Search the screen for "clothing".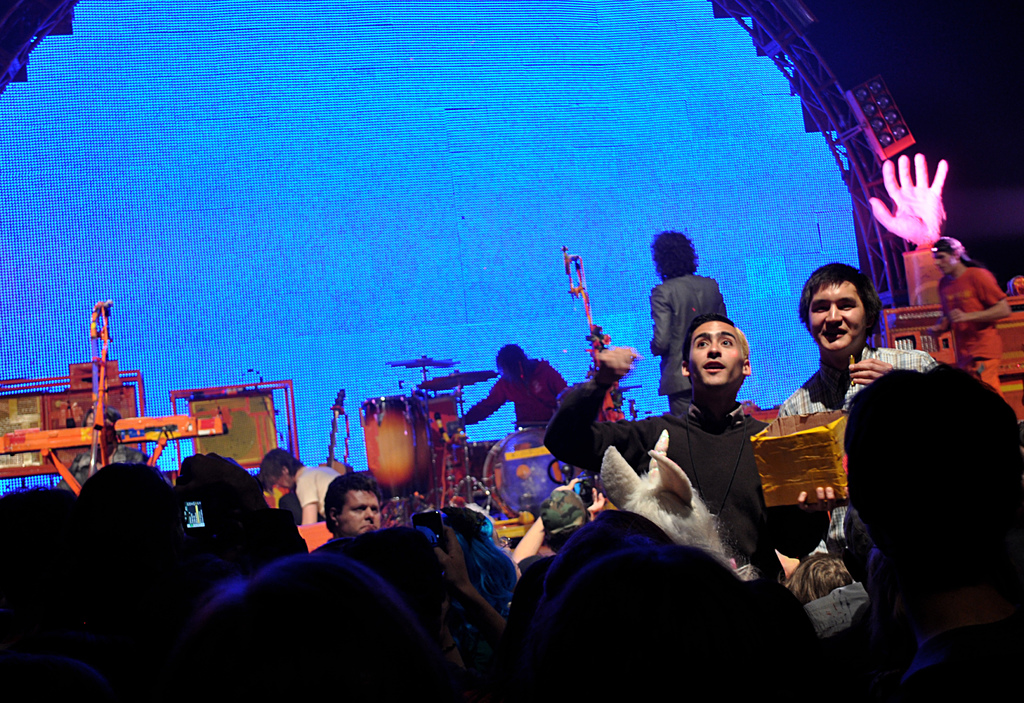
Found at l=288, t=460, r=343, b=516.
